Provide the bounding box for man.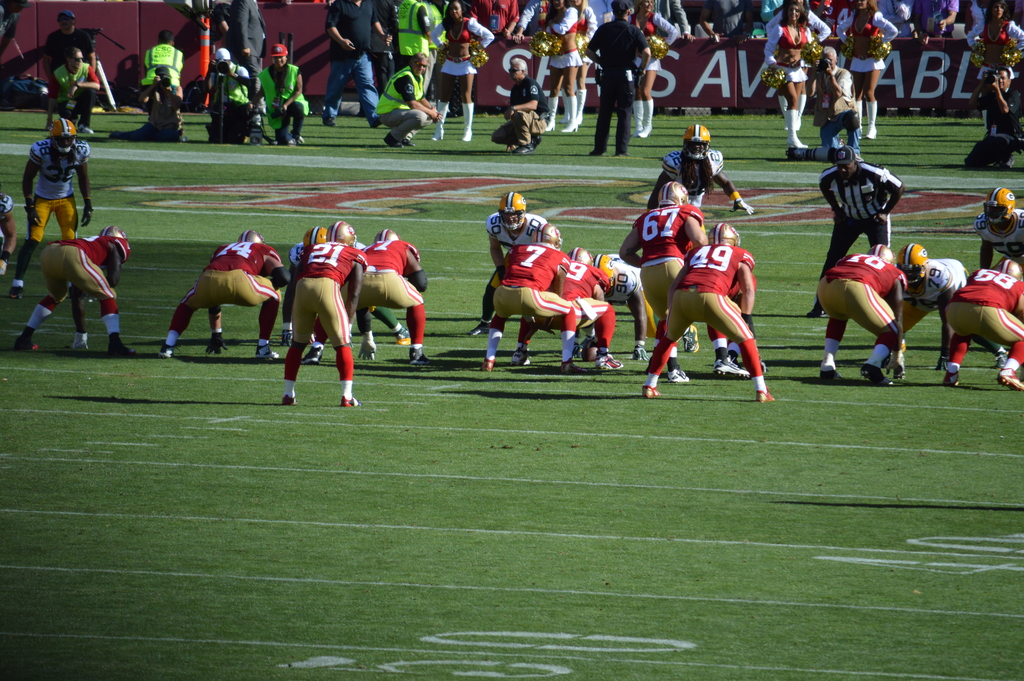
(x1=136, y1=31, x2=190, y2=105).
